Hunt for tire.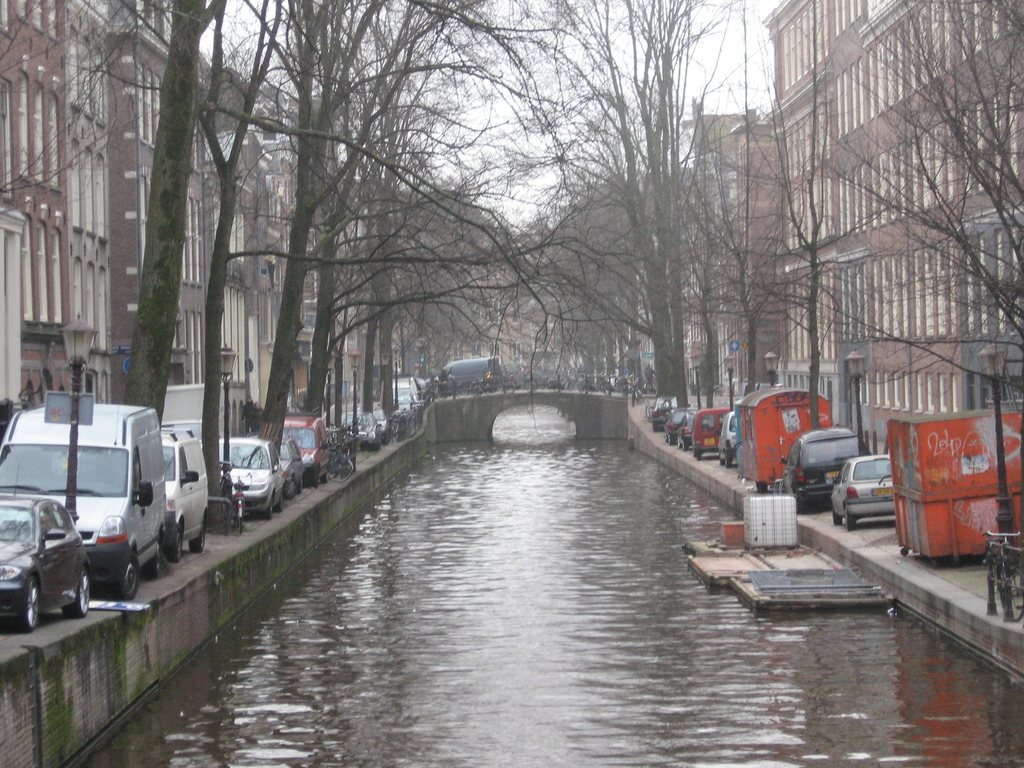
Hunted down at detection(664, 435, 668, 442).
